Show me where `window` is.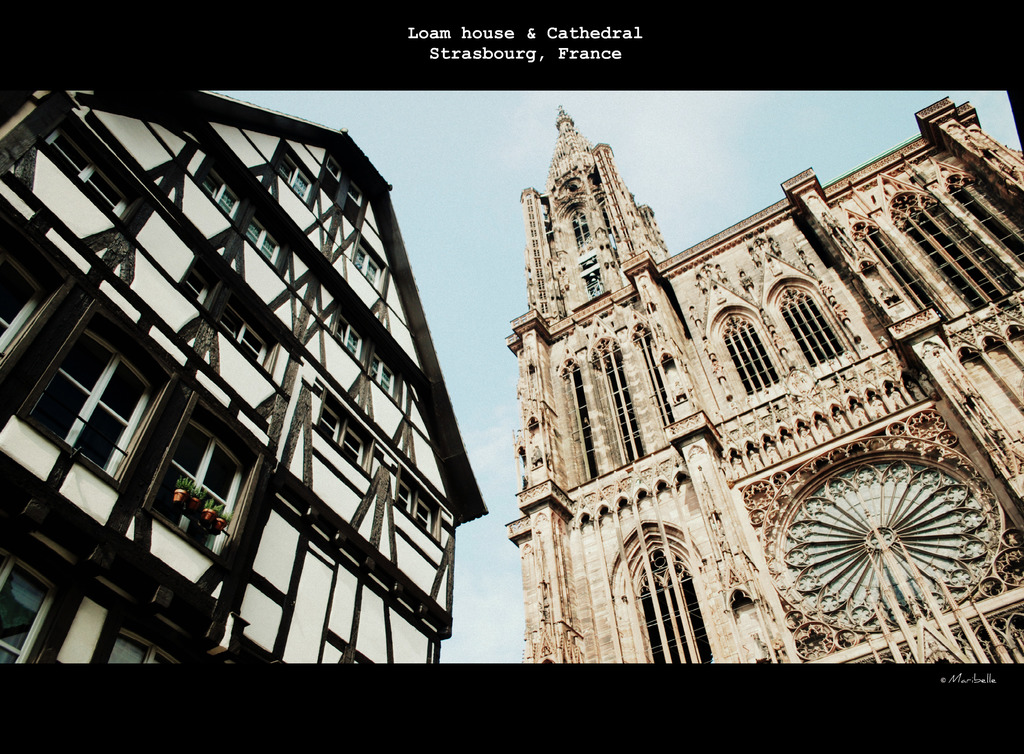
`window` is at (14,302,175,479).
